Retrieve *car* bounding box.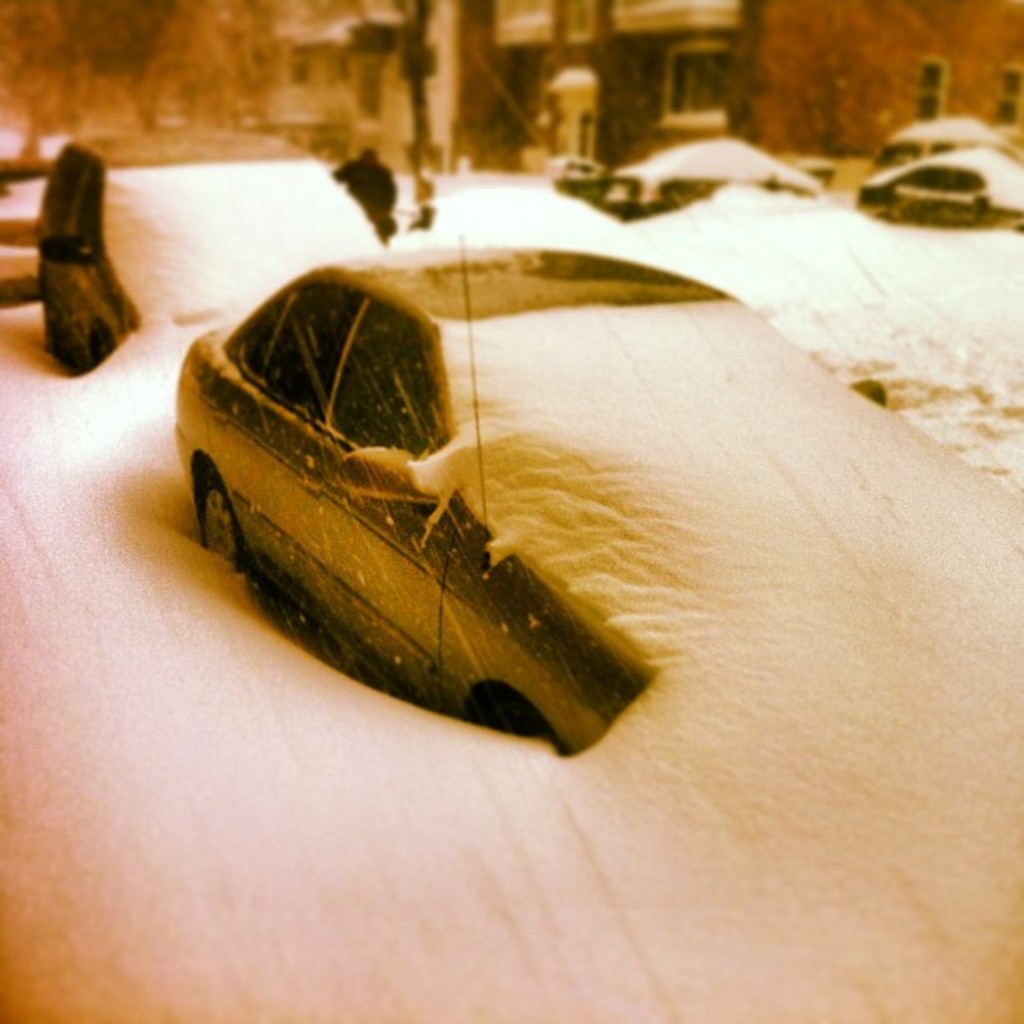
Bounding box: rect(599, 142, 820, 219).
